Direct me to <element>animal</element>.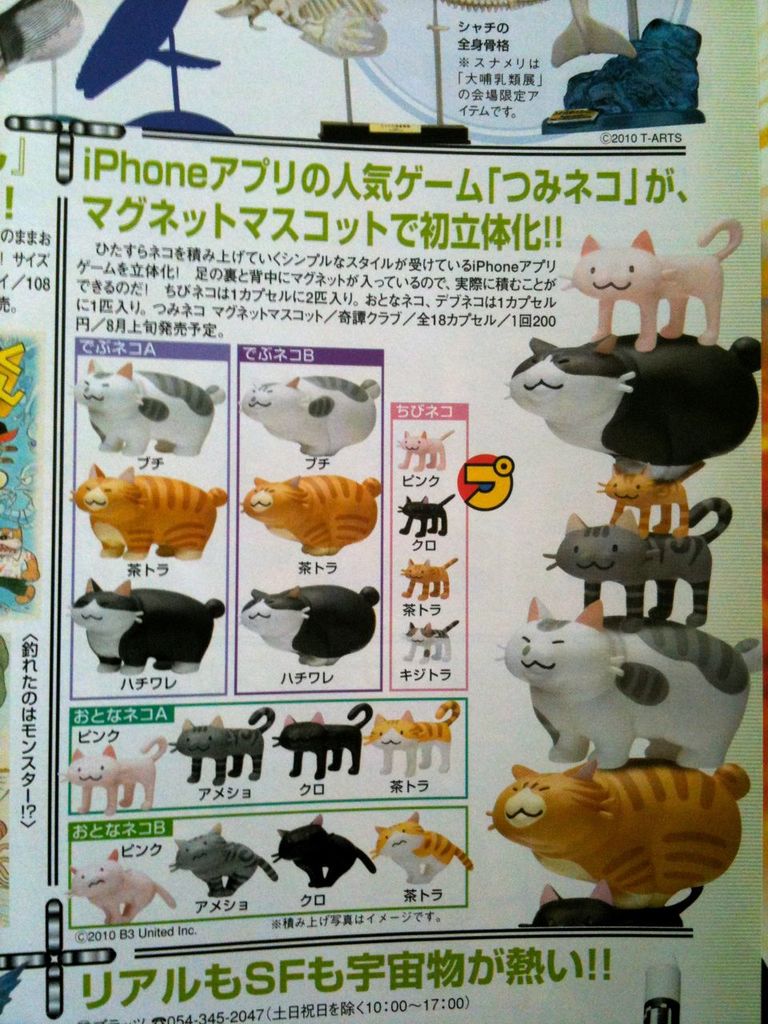
Direction: <box>549,0,637,70</box>.
